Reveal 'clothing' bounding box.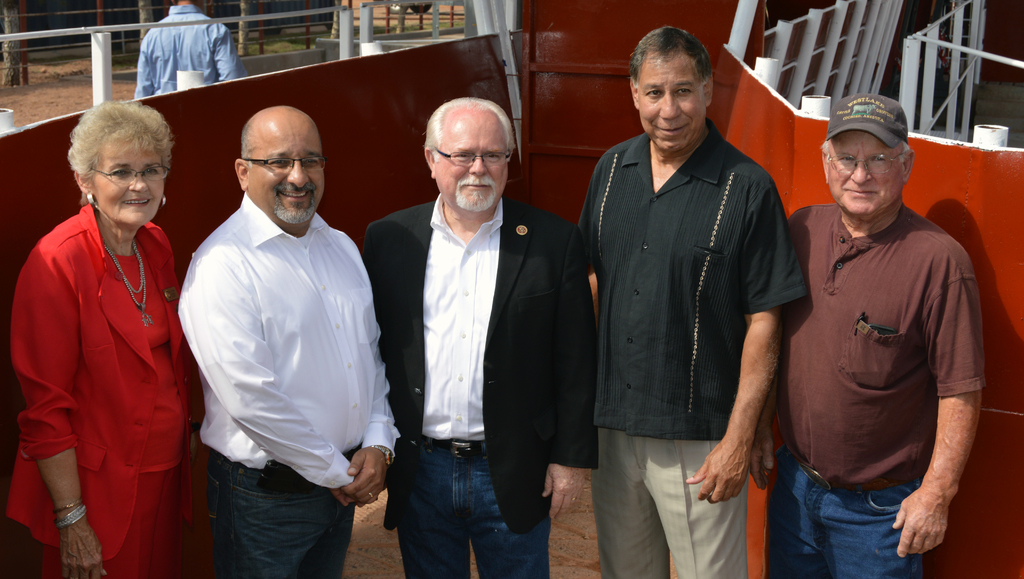
Revealed: (772, 460, 923, 578).
